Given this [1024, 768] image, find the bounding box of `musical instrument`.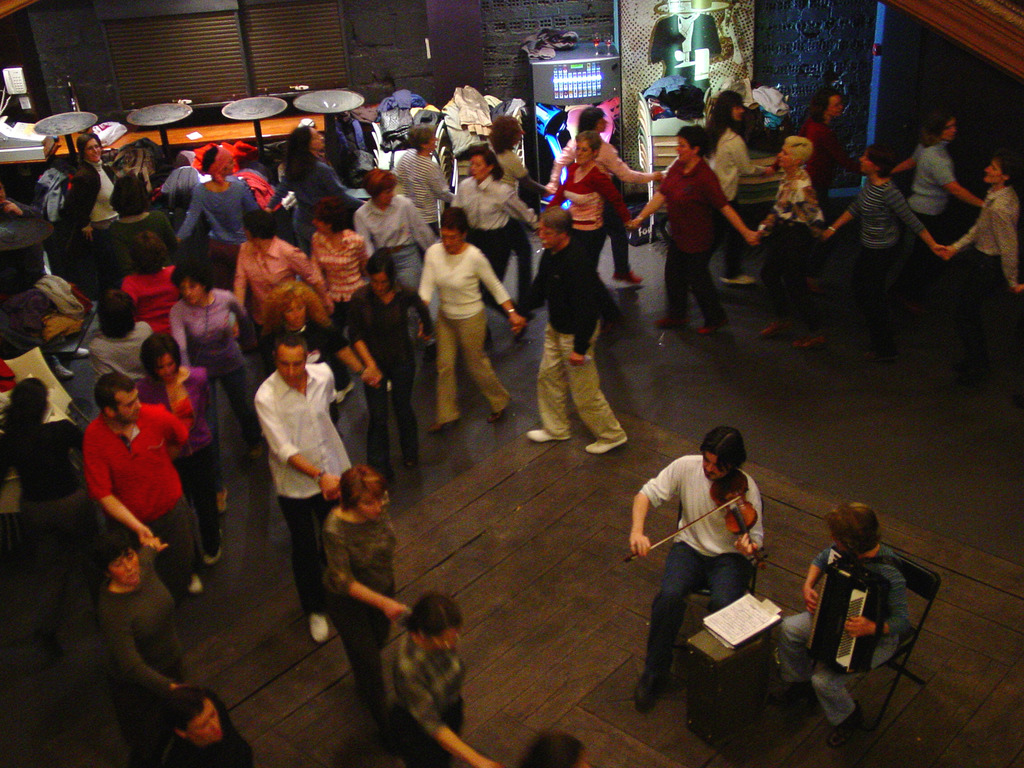
x1=620, y1=469, x2=775, y2=572.
